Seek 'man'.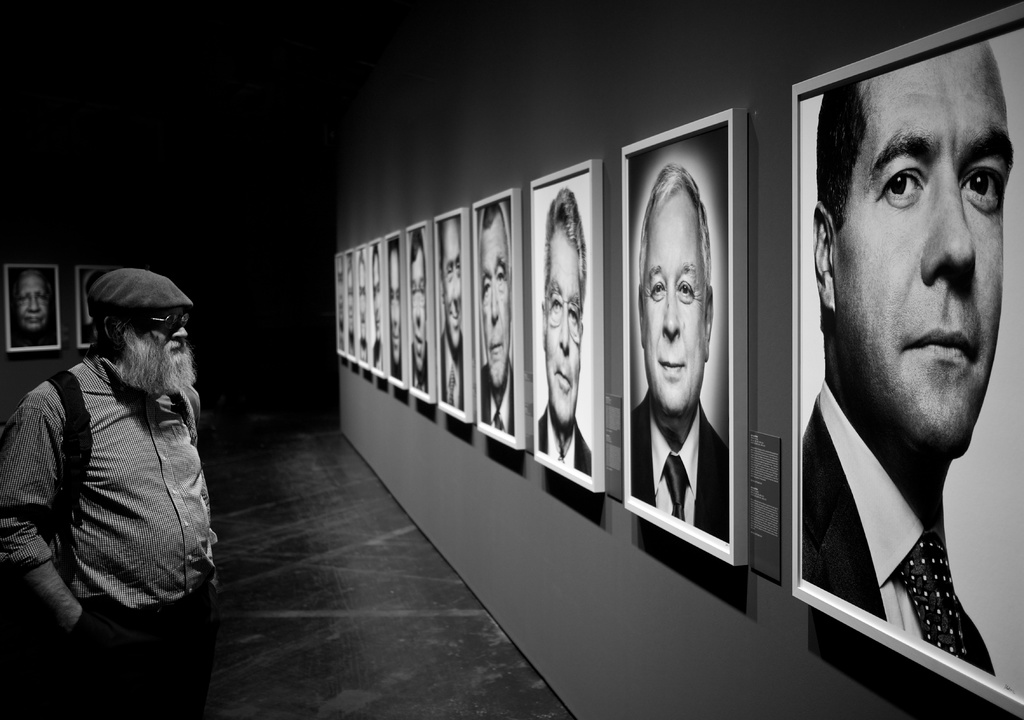
(x1=440, y1=214, x2=463, y2=411).
